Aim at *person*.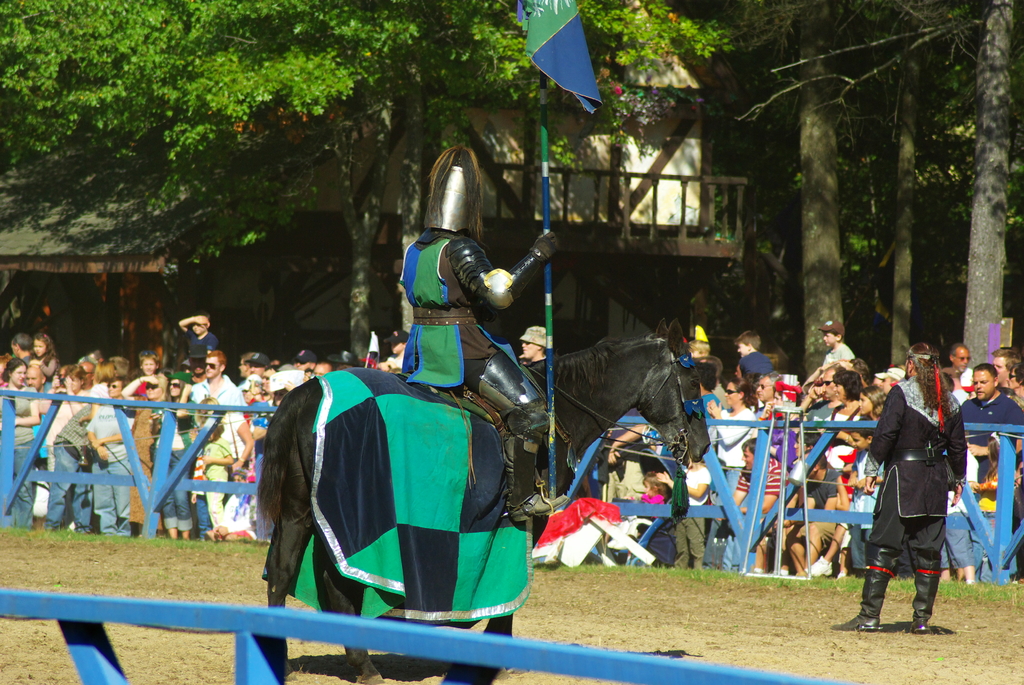
Aimed at pyautogui.locateOnScreen(393, 145, 553, 533).
